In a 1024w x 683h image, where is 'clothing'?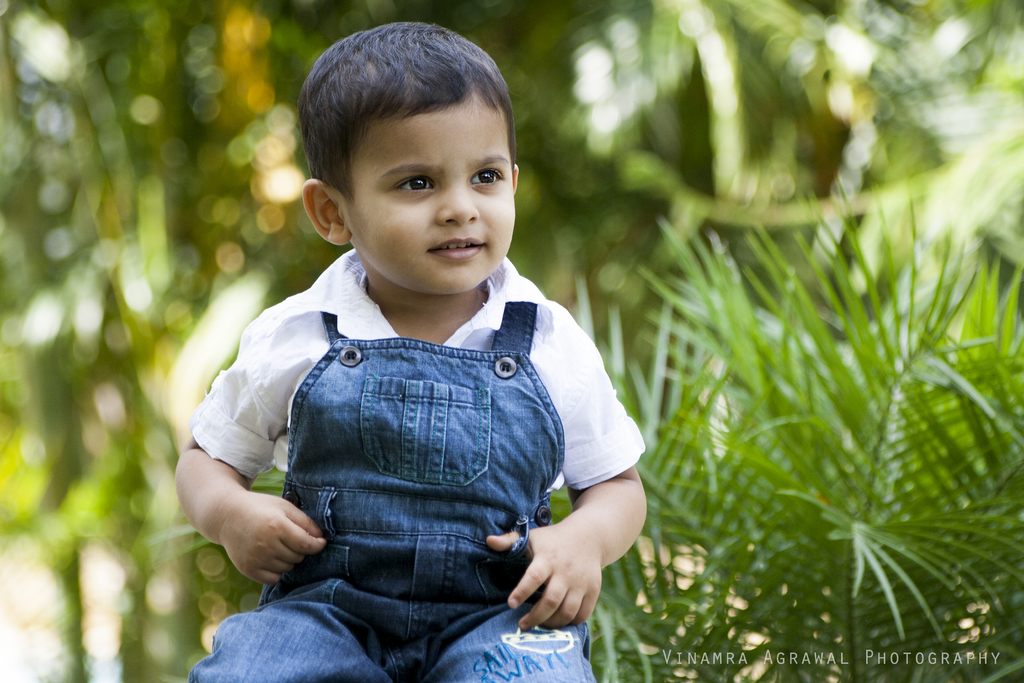
[204,201,638,664].
